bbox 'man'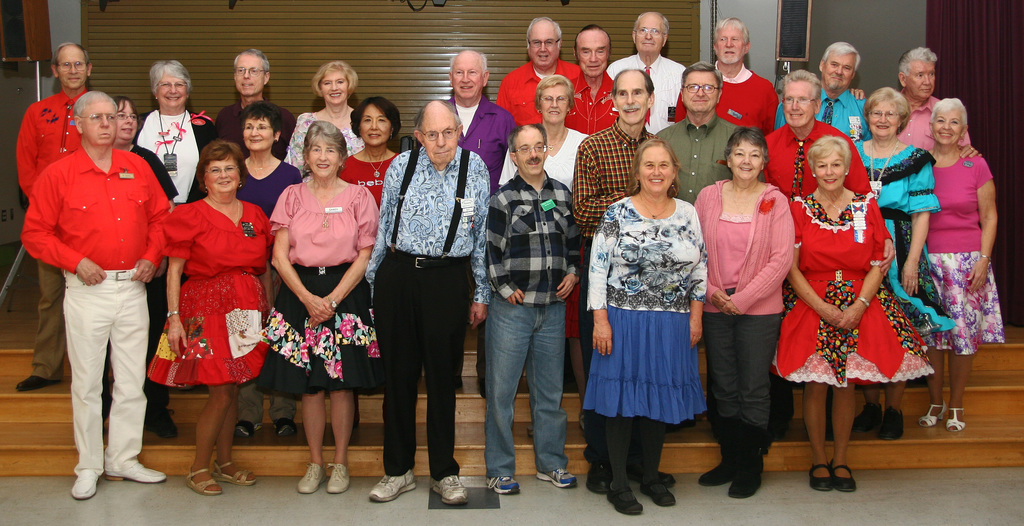
472/123/583/492
